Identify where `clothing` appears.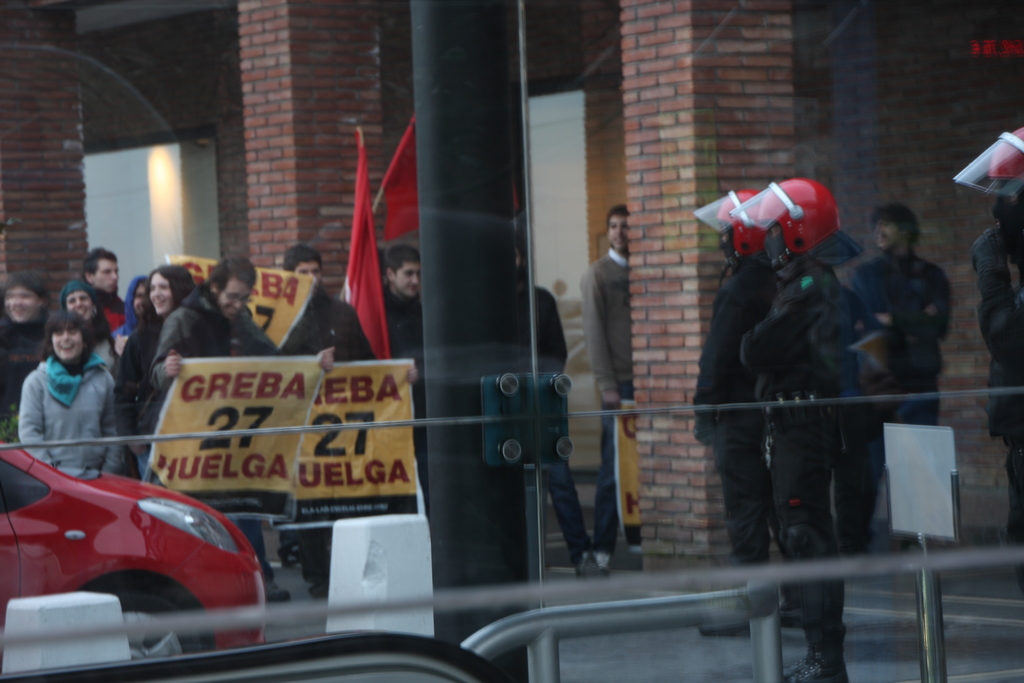
Appears at detection(740, 258, 867, 677).
